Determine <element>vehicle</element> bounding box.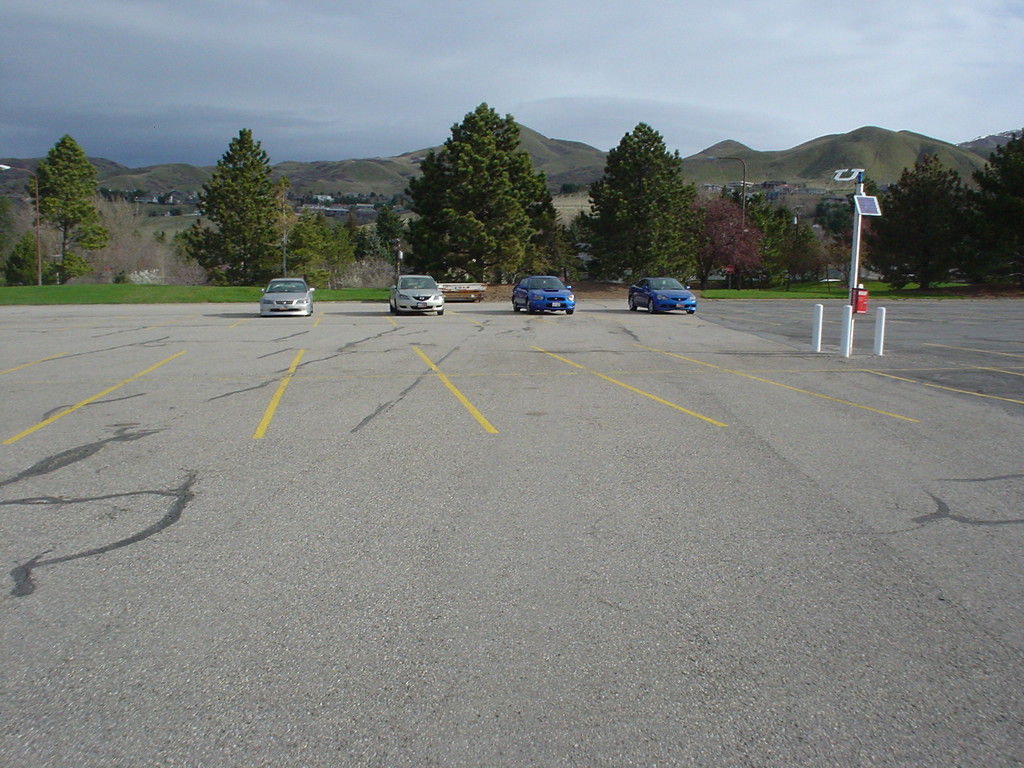
Determined: 258:273:315:316.
